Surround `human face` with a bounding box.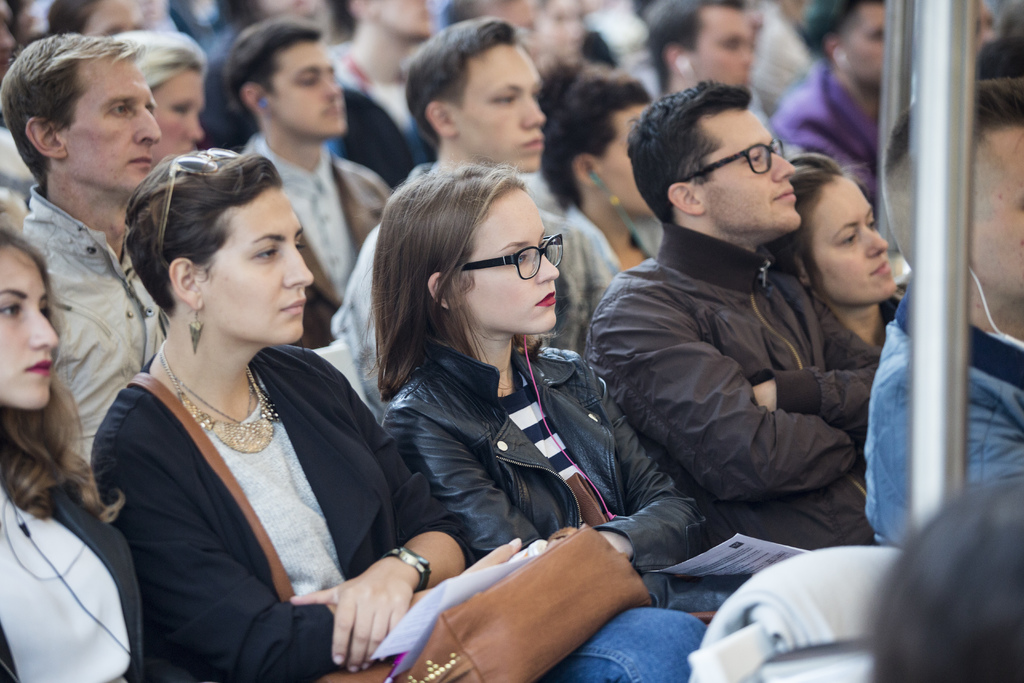
l=380, t=0, r=433, b=43.
